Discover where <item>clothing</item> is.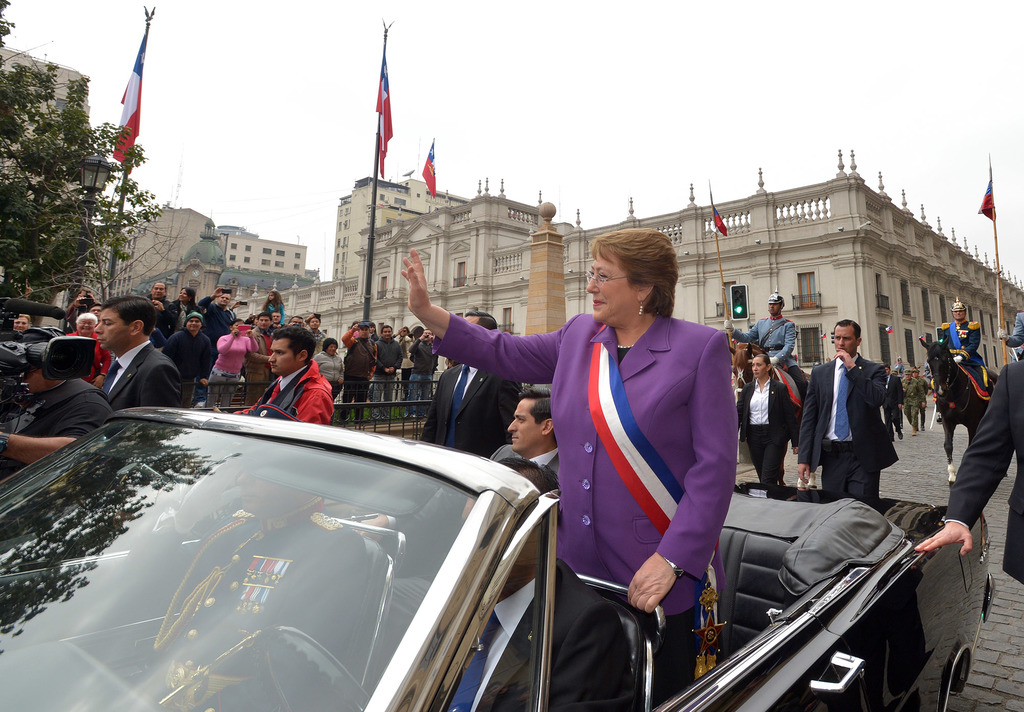
Discovered at detection(417, 354, 530, 461).
